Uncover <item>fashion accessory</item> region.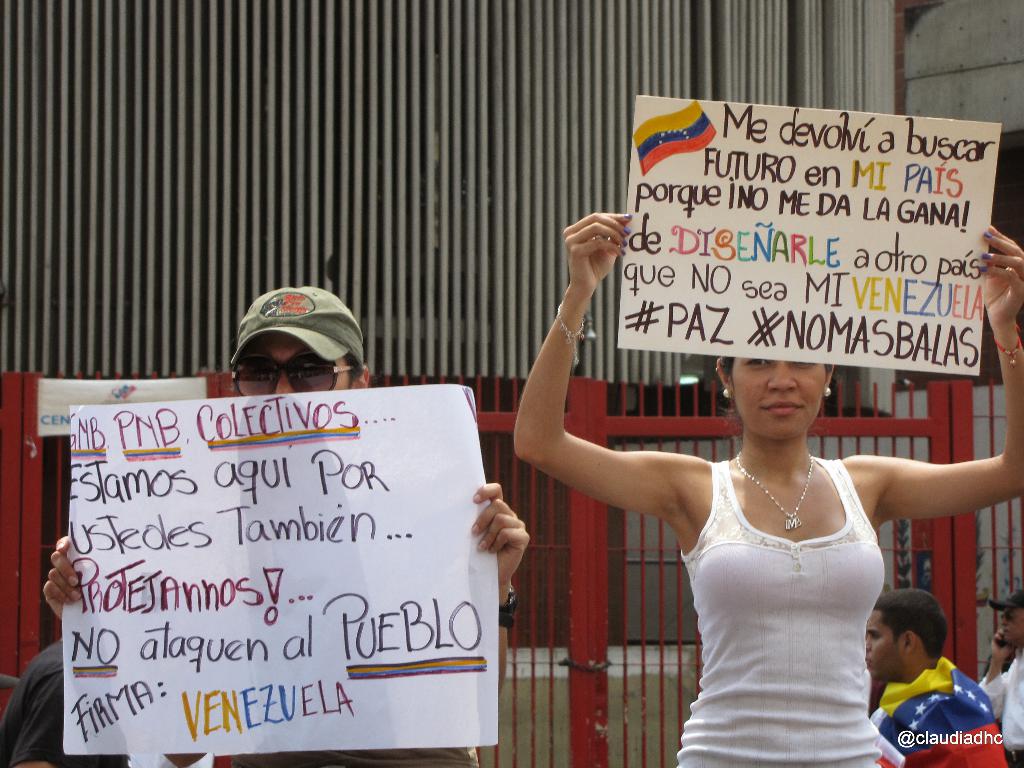
Uncovered: bbox(221, 345, 360, 399).
